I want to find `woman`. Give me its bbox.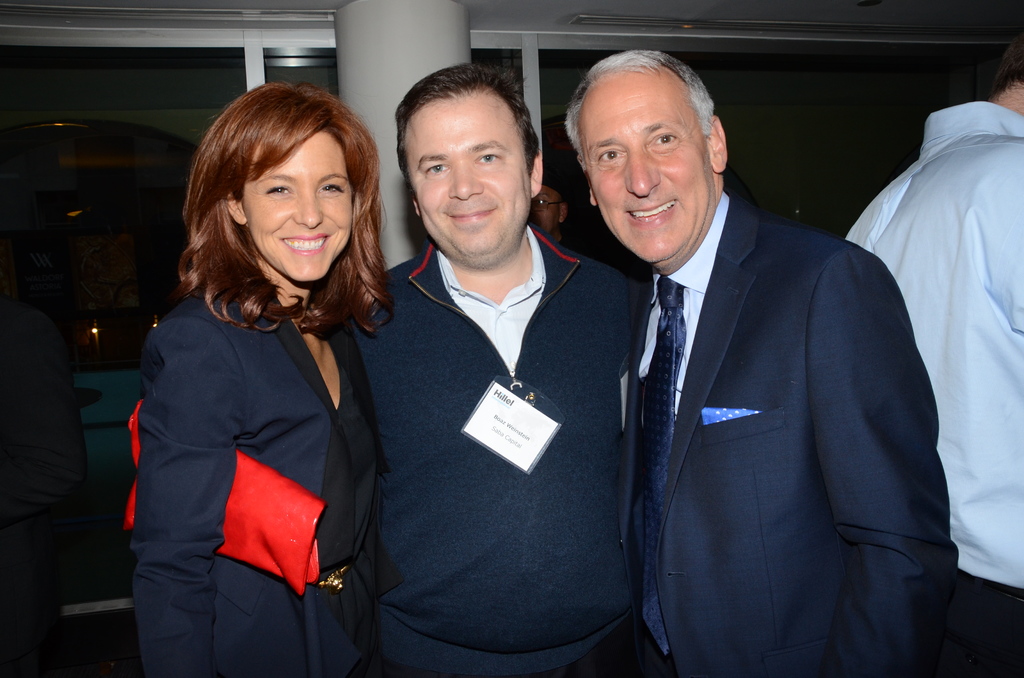
118,81,403,674.
